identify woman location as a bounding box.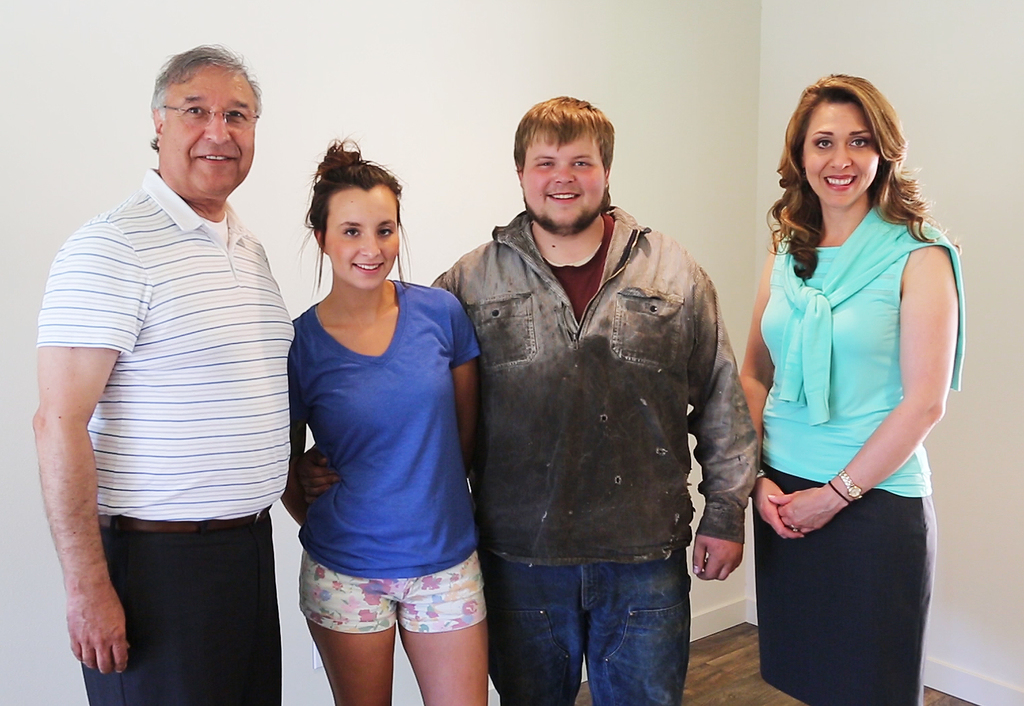
(left=262, top=135, right=486, bottom=705).
